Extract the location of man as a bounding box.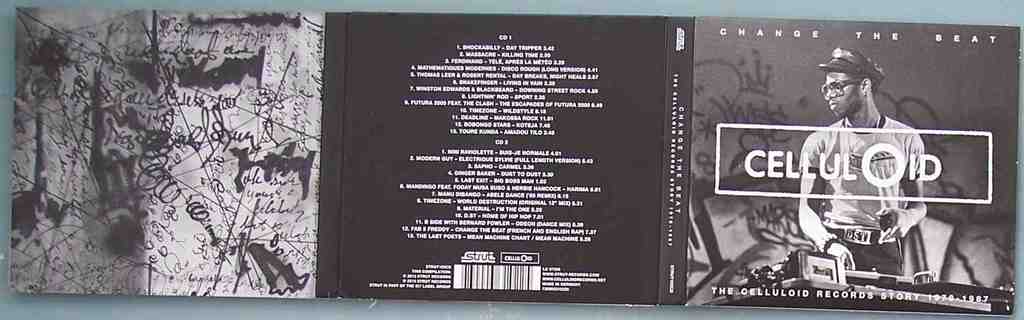
(789,63,932,269).
